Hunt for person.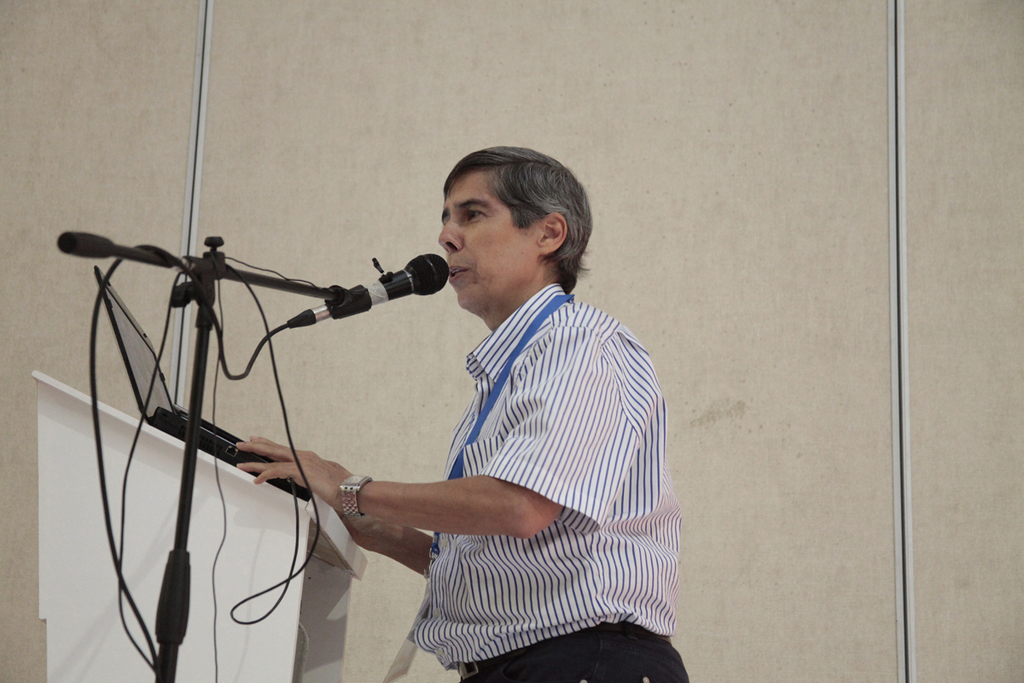
Hunted down at (left=230, top=143, right=689, bottom=682).
